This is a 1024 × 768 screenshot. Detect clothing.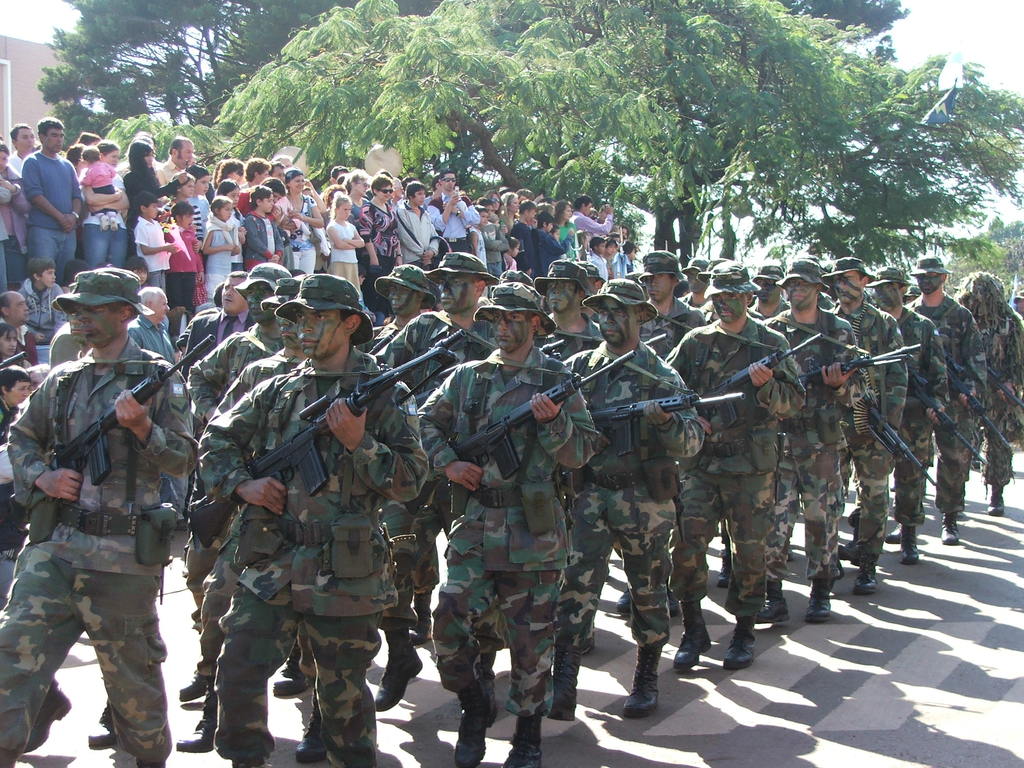
box=[16, 260, 209, 742].
